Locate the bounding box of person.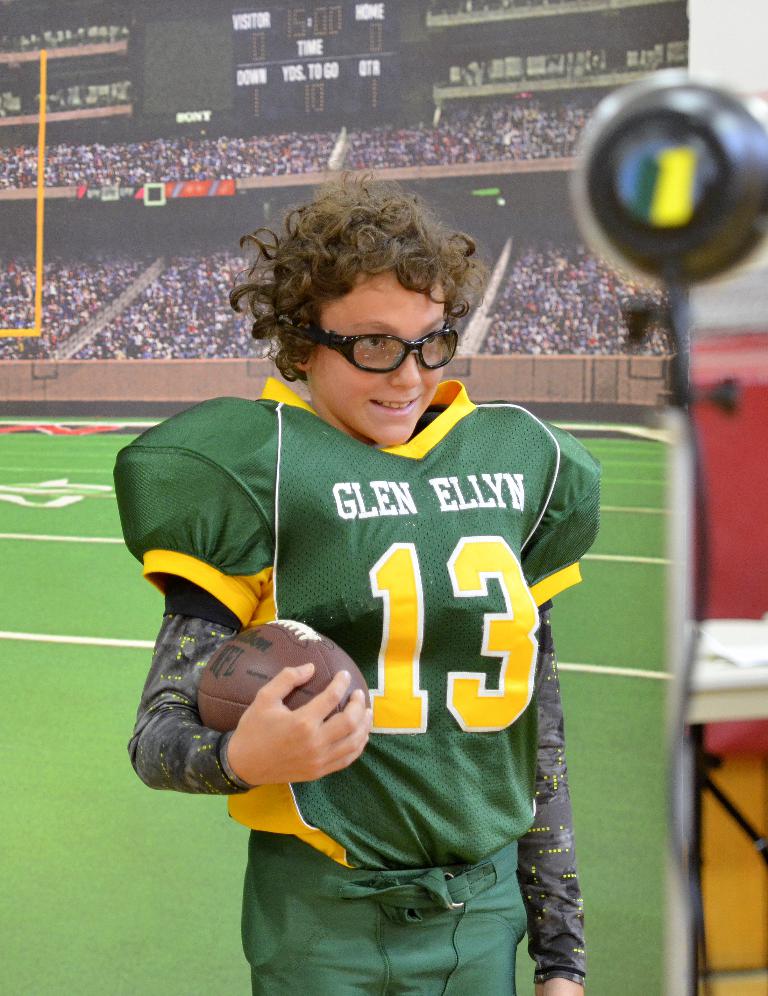
Bounding box: [x1=118, y1=188, x2=609, y2=995].
